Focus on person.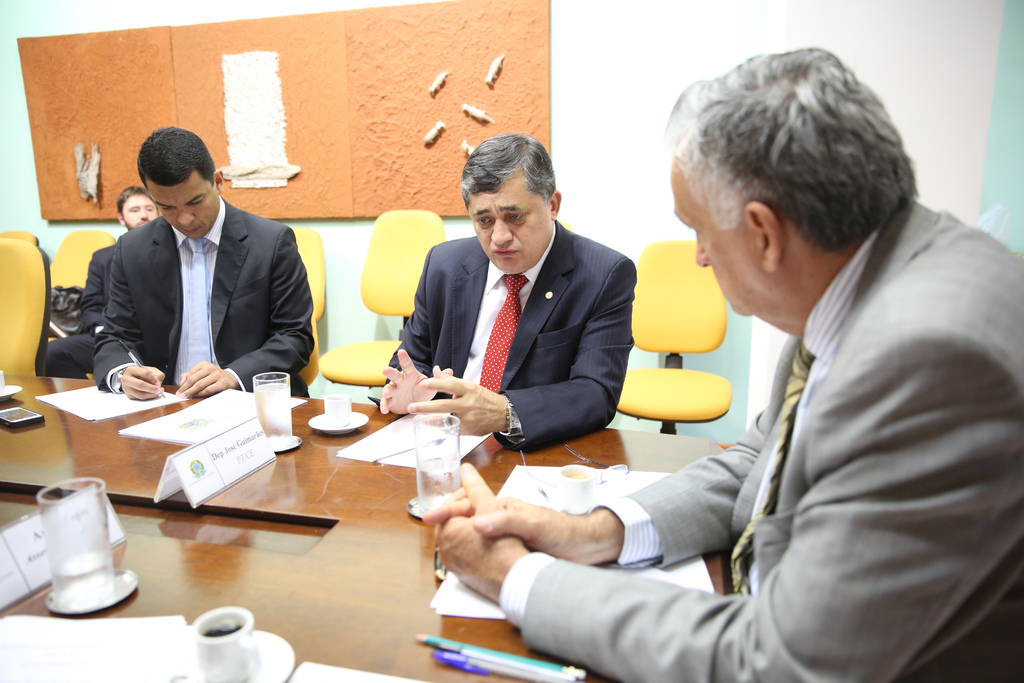
Focused at bbox(68, 127, 328, 445).
